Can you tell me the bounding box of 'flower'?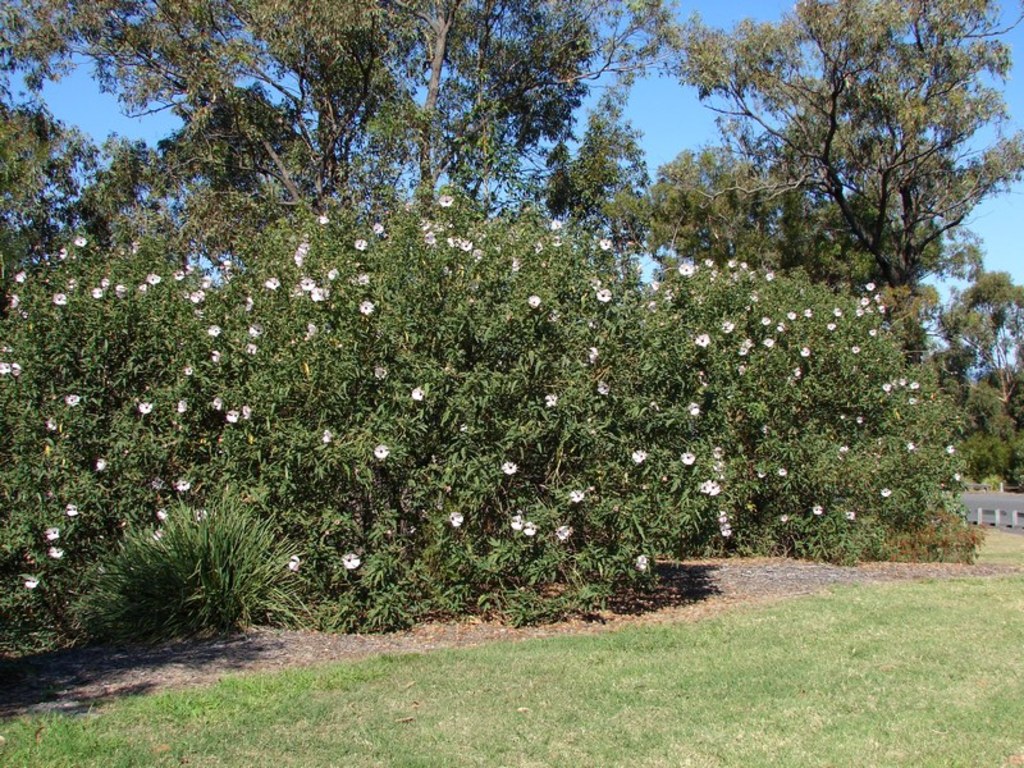
pyautogui.locateOnScreen(317, 428, 334, 442).
